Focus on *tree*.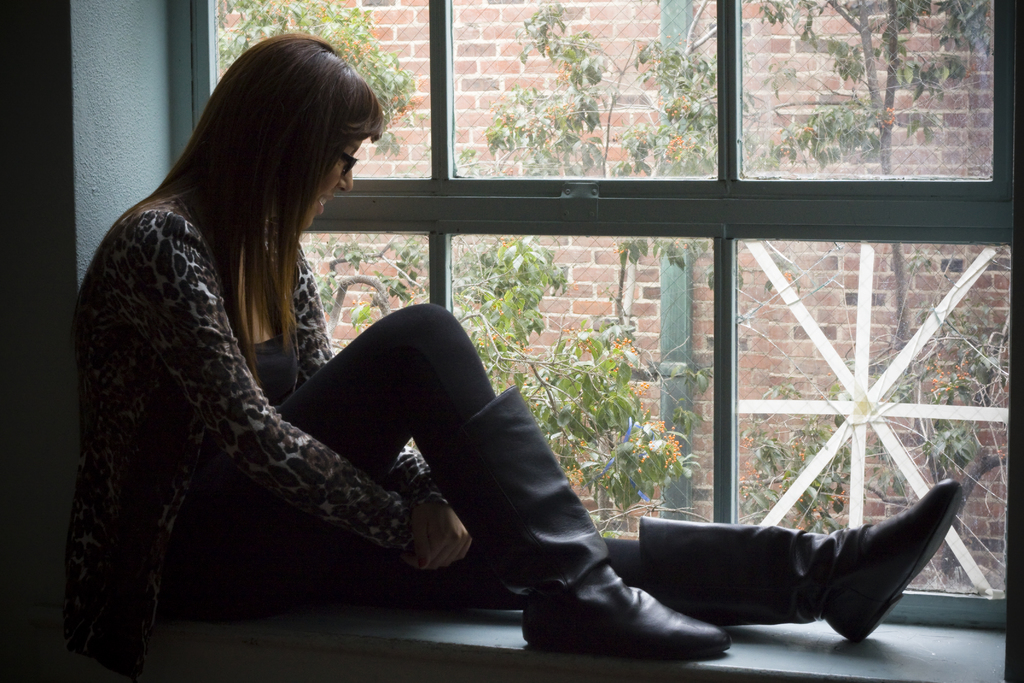
Focused at [x1=737, y1=245, x2=1007, y2=591].
